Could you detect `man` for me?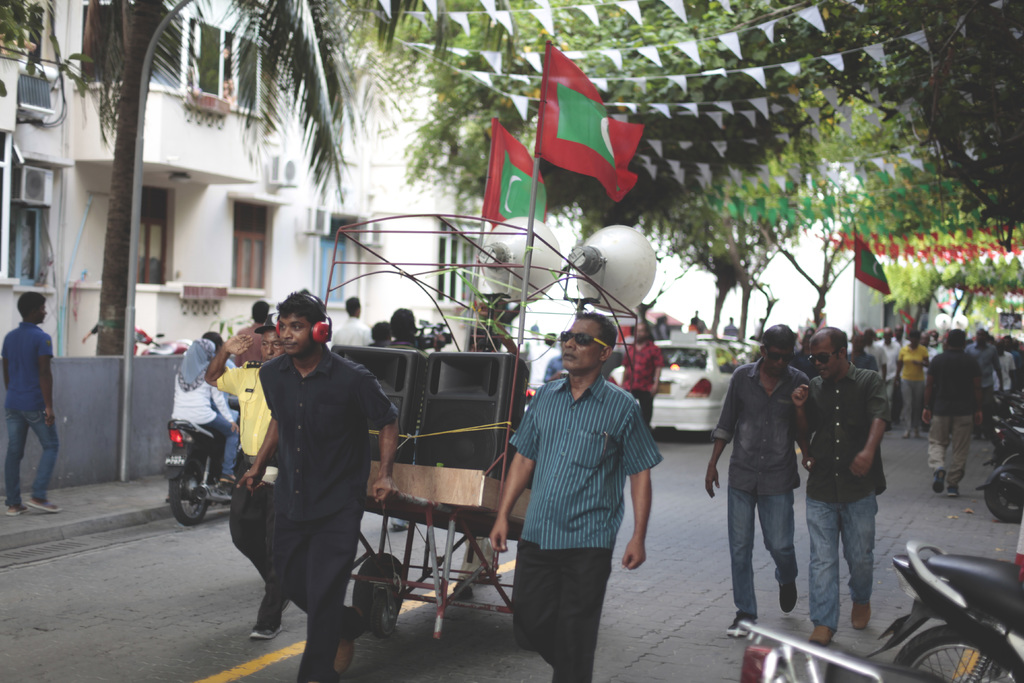
Detection result: {"x1": 920, "y1": 325, "x2": 987, "y2": 500}.
